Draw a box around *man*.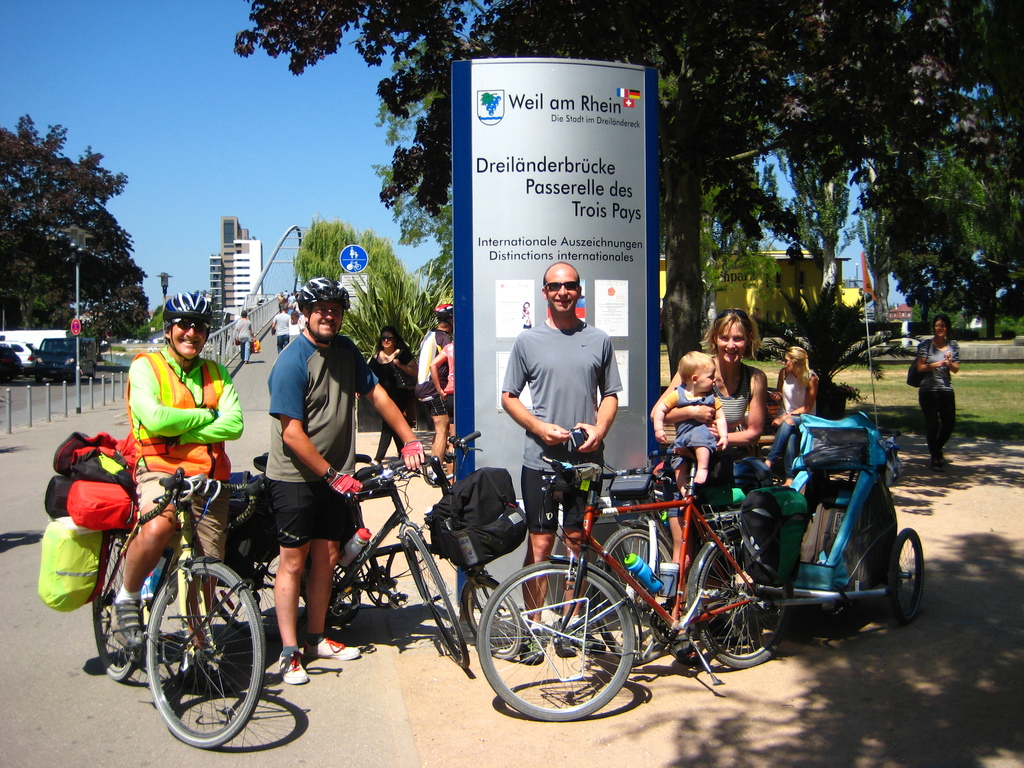
(left=109, top=289, right=245, bottom=685).
